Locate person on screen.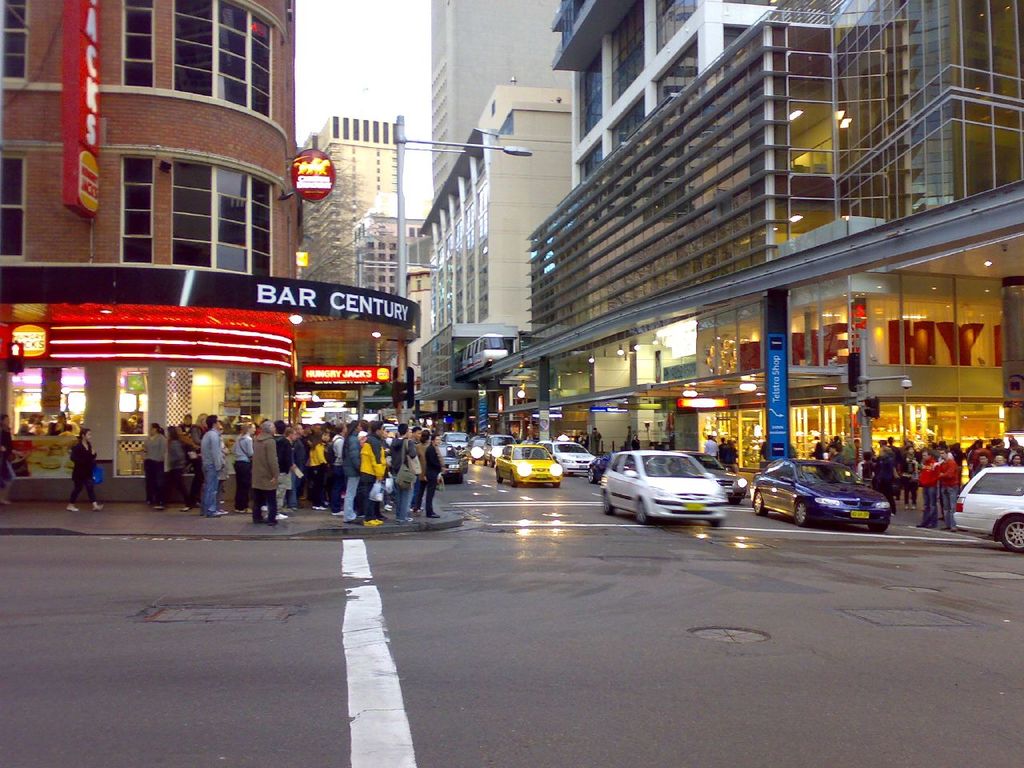
On screen at select_region(302, 430, 329, 498).
